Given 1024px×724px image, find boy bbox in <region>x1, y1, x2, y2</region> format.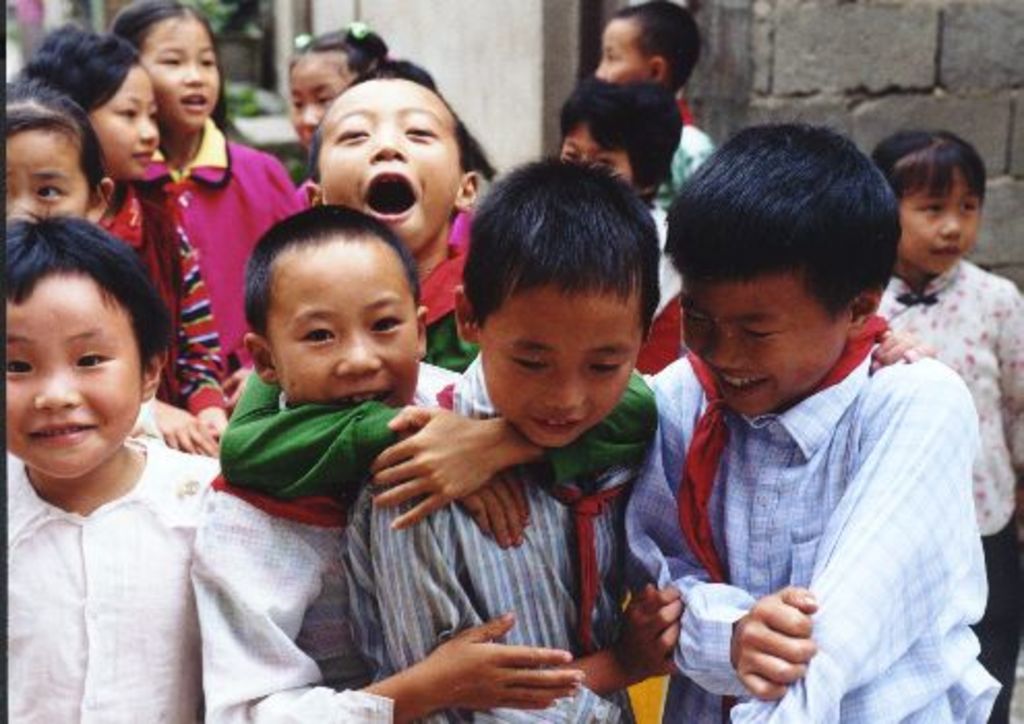
<region>596, 0, 718, 203</region>.
